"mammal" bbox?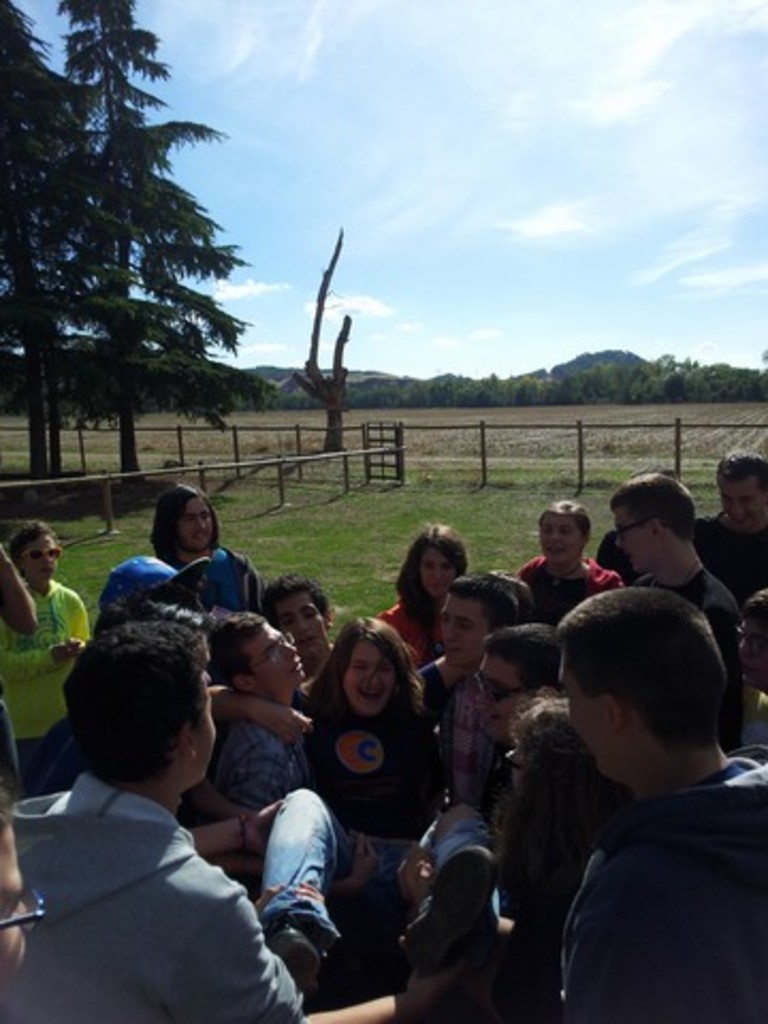
738, 585, 766, 727
